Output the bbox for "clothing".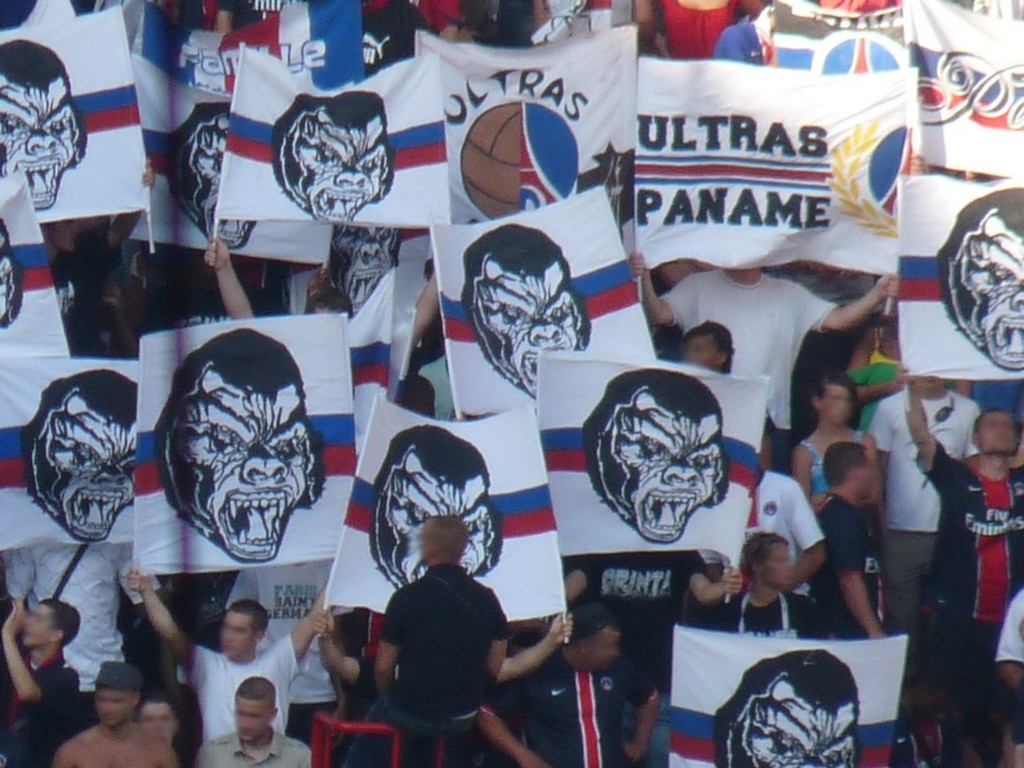
(x1=570, y1=544, x2=708, y2=760).
